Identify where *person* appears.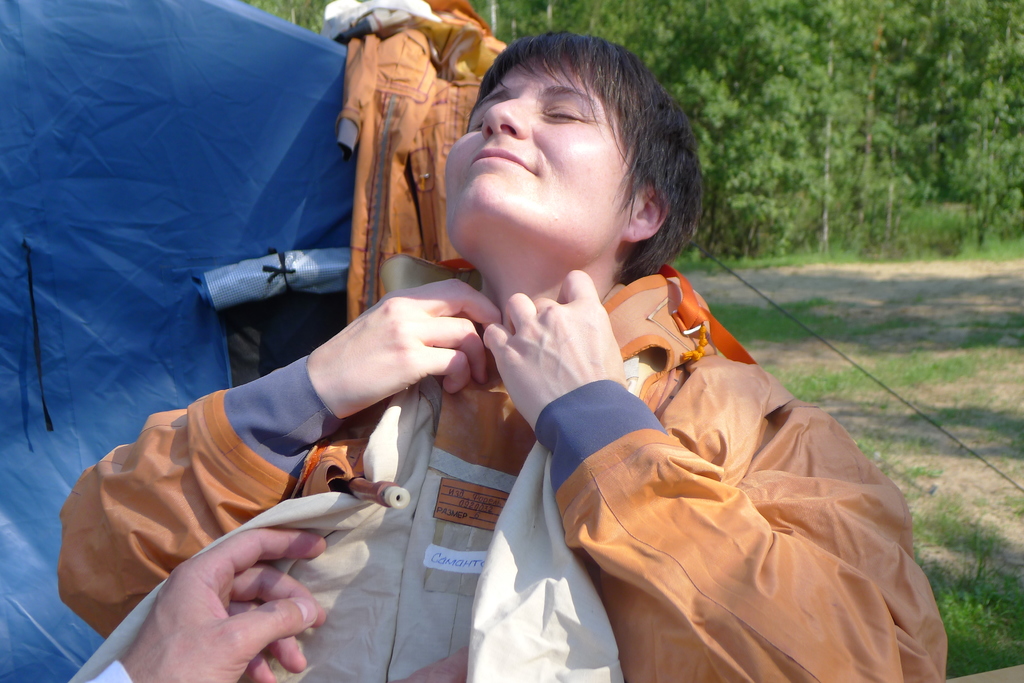
Appears at pyautogui.locateOnScreen(97, 526, 474, 682).
